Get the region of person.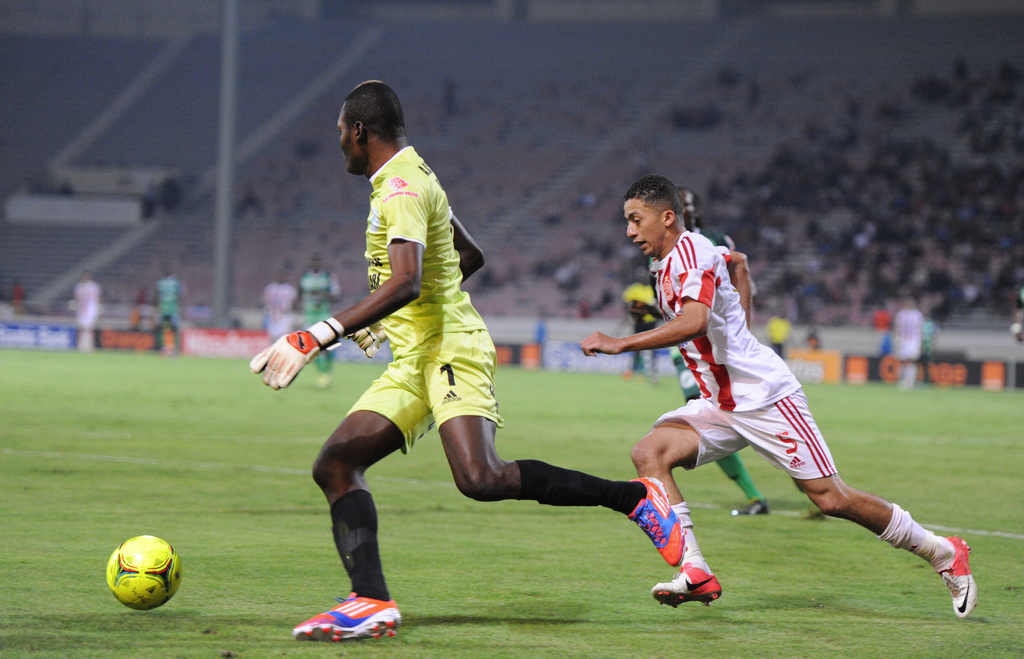
select_region(583, 172, 978, 613).
